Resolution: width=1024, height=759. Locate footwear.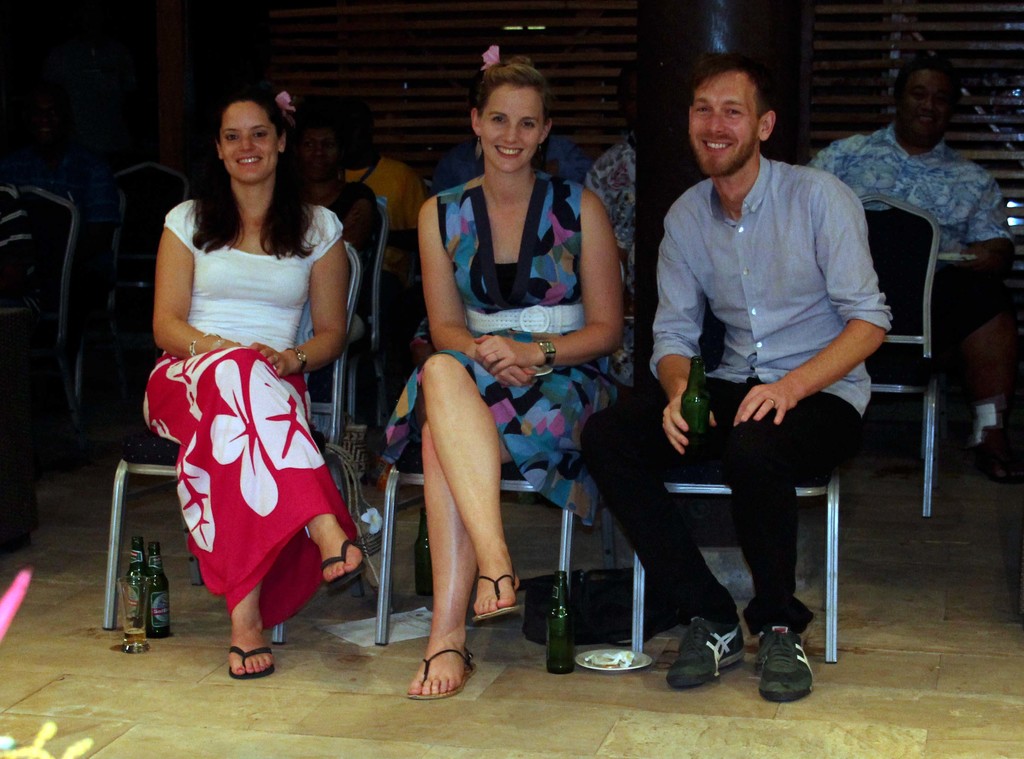
{"x1": 753, "y1": 620, "x2": 814, "y2": 703}.
